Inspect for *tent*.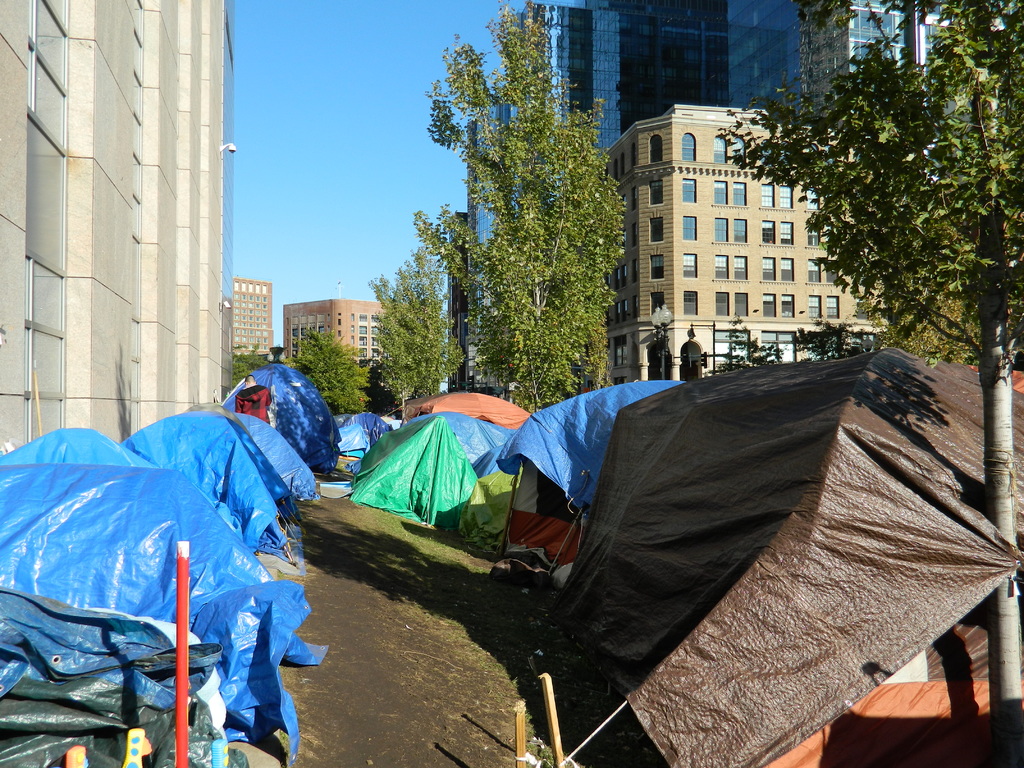
Inspection: box(227, 404, 319, 504).
